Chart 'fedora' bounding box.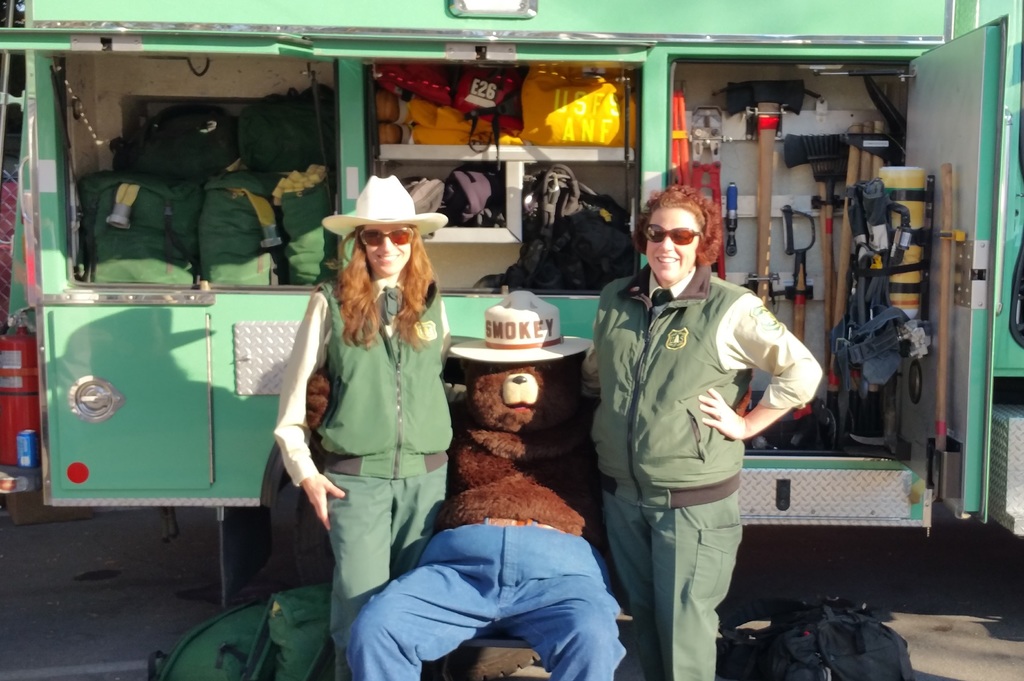
Charted: 319,175,449,238.
